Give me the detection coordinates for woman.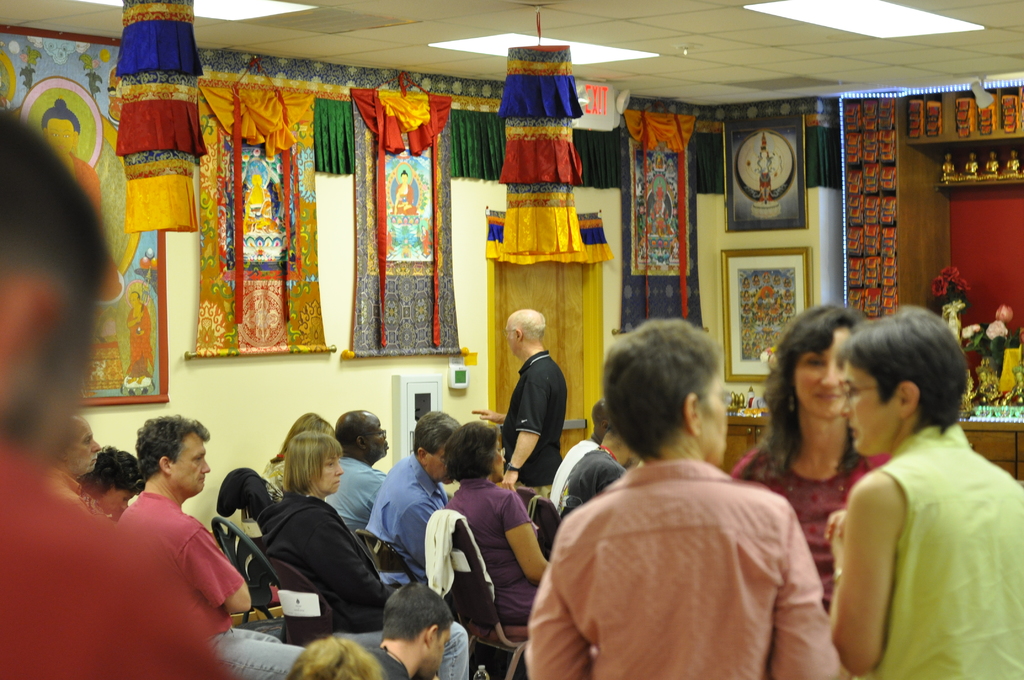
(554,314,861,679).
